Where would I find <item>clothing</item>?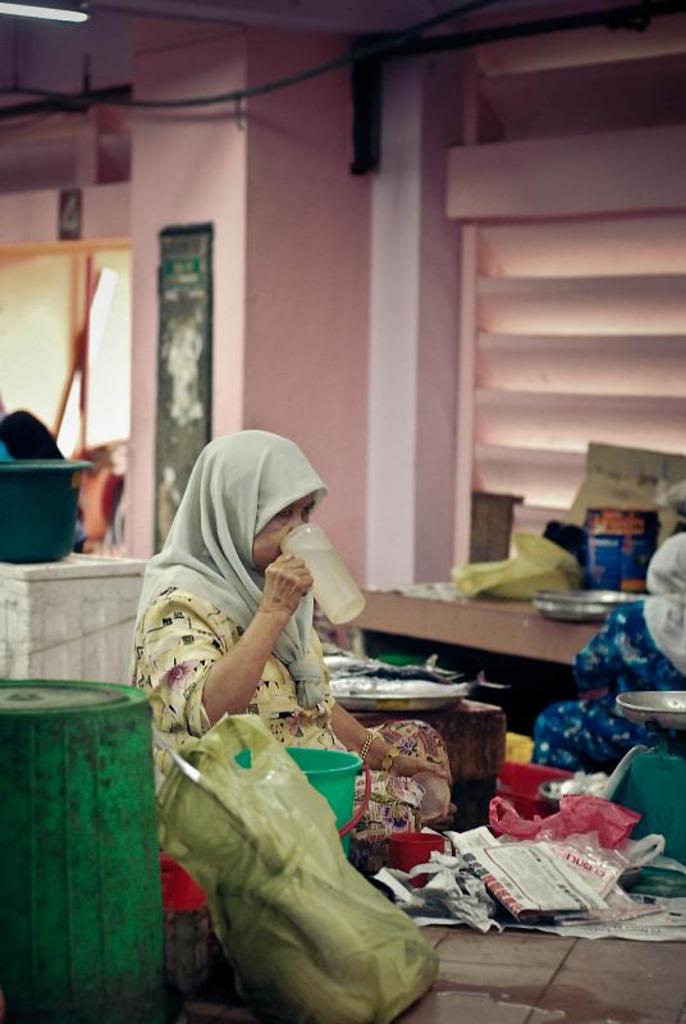
At (left=124, top=392, right=465, bottom=840).
